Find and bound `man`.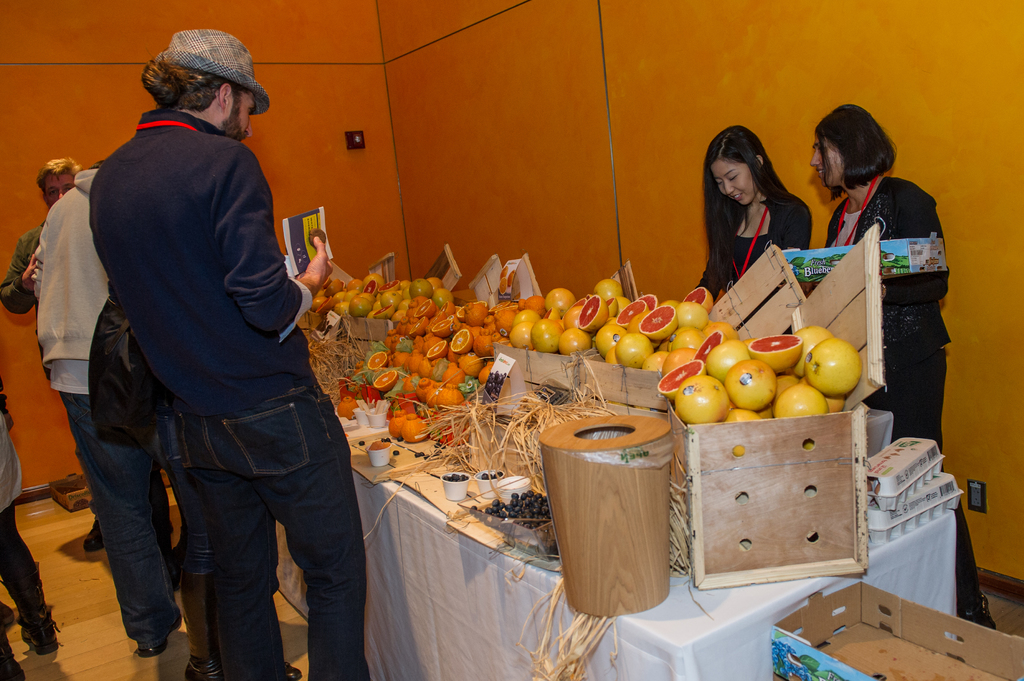
Bound: 3,159,106,557.
